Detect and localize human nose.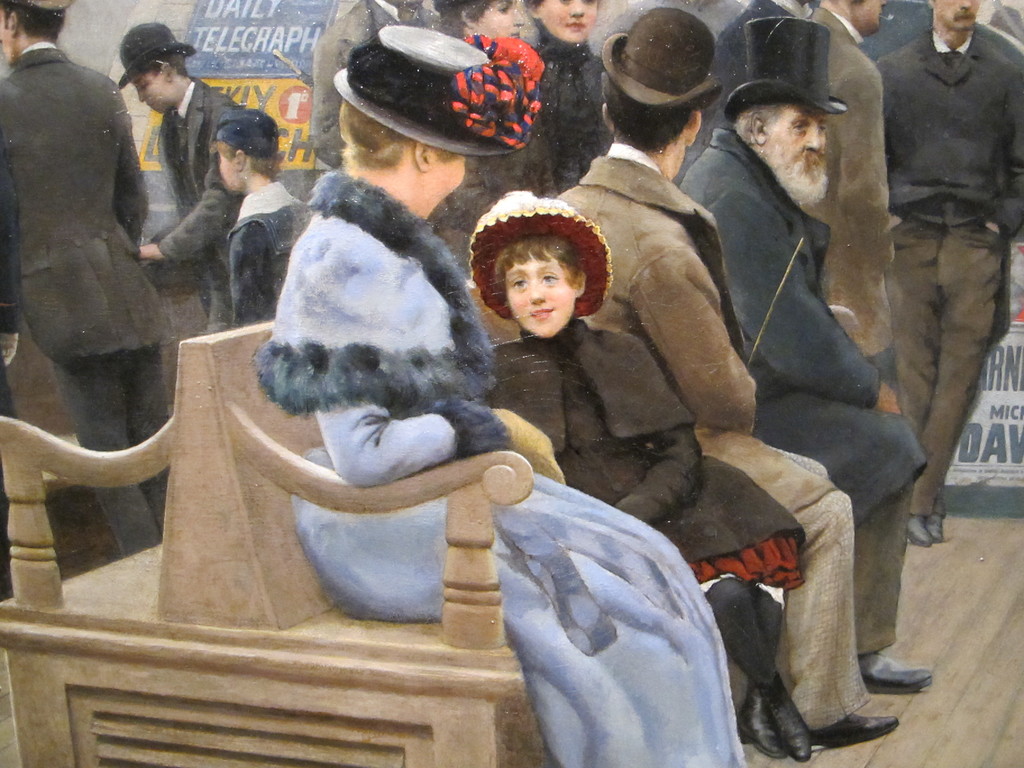
Localized at box(137, 91, 144, 100).
